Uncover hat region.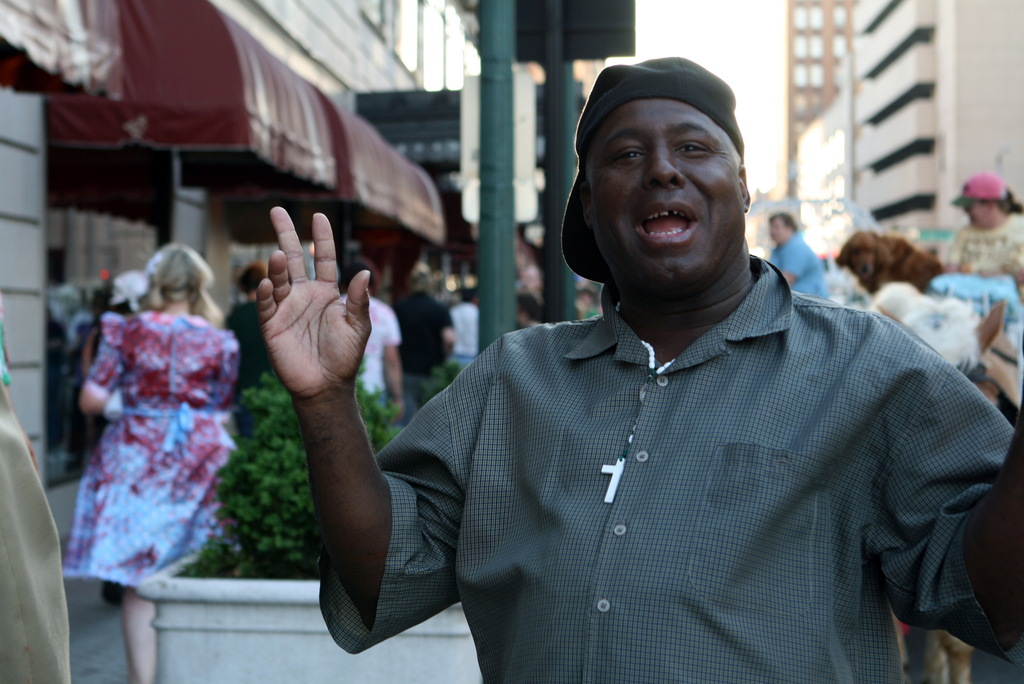
Uncovered: {"x1": 561, "y1": 31, "x2": 778, "y2": 247}.
